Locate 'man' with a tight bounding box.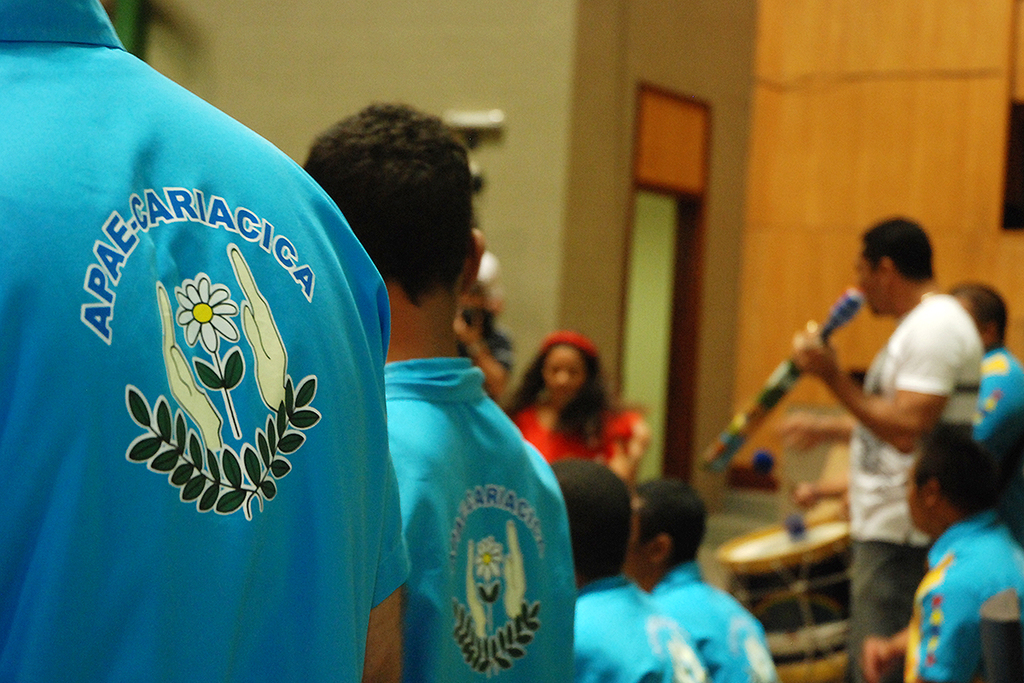
[944, 274, 1023, 445].
